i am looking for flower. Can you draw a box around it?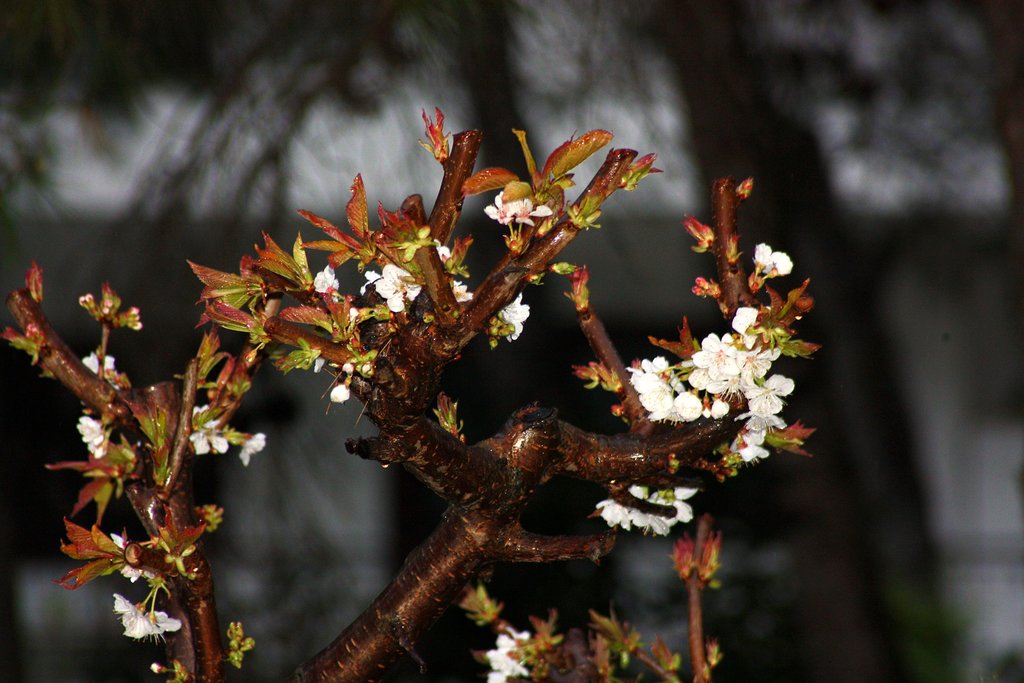
Sure, the bounding box is box=[435, 230, 455, 265].
